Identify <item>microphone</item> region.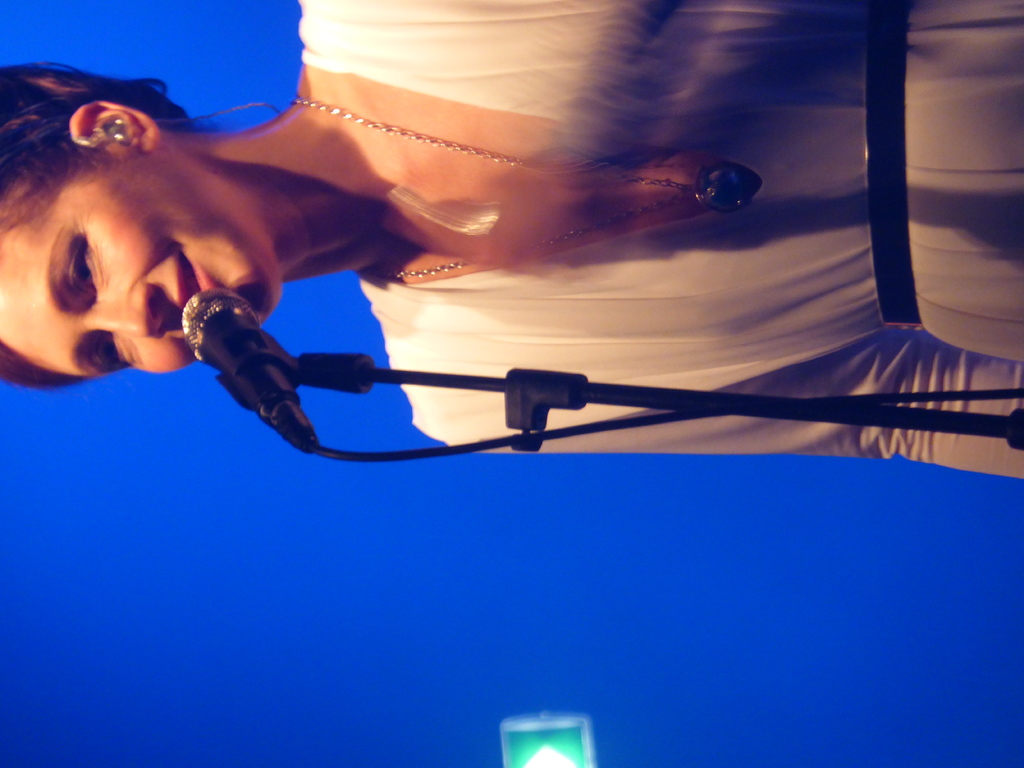
Region: <bbox>166, 285, 332, 447</bbox>.
